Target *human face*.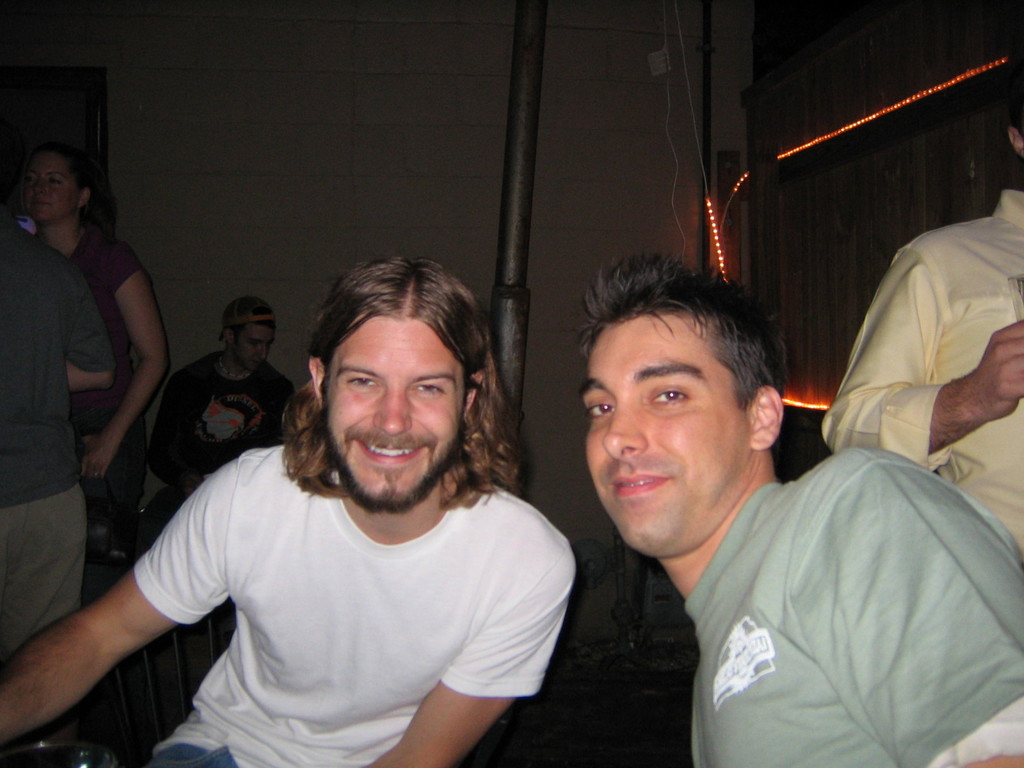
Target region: [230, 320, 276, 372].
